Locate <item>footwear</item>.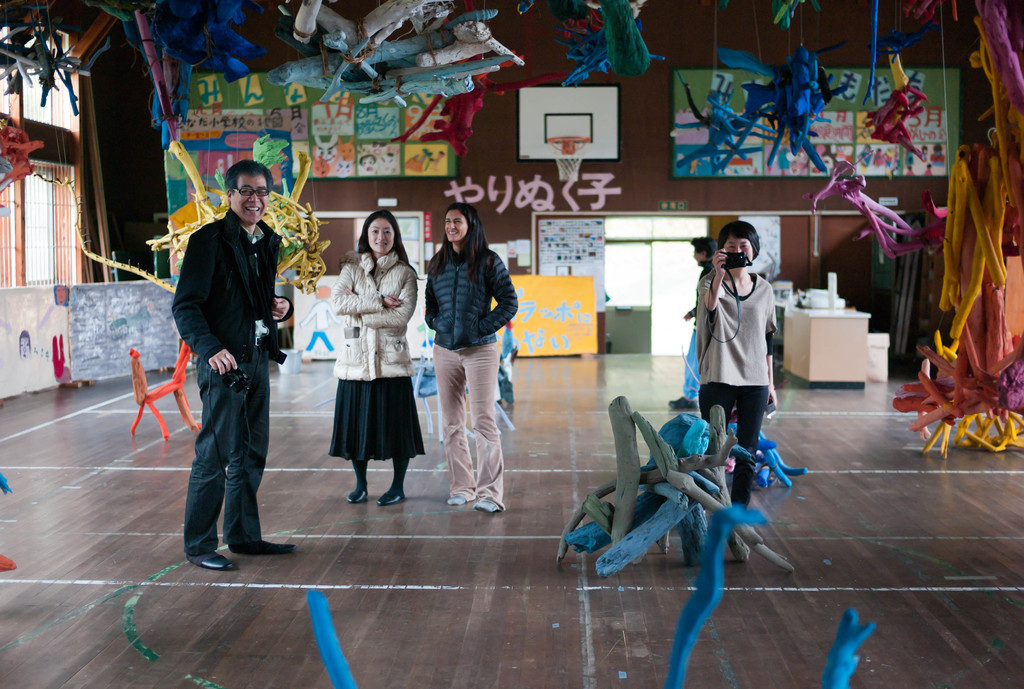
Bounding box: 469/501/497/514.
